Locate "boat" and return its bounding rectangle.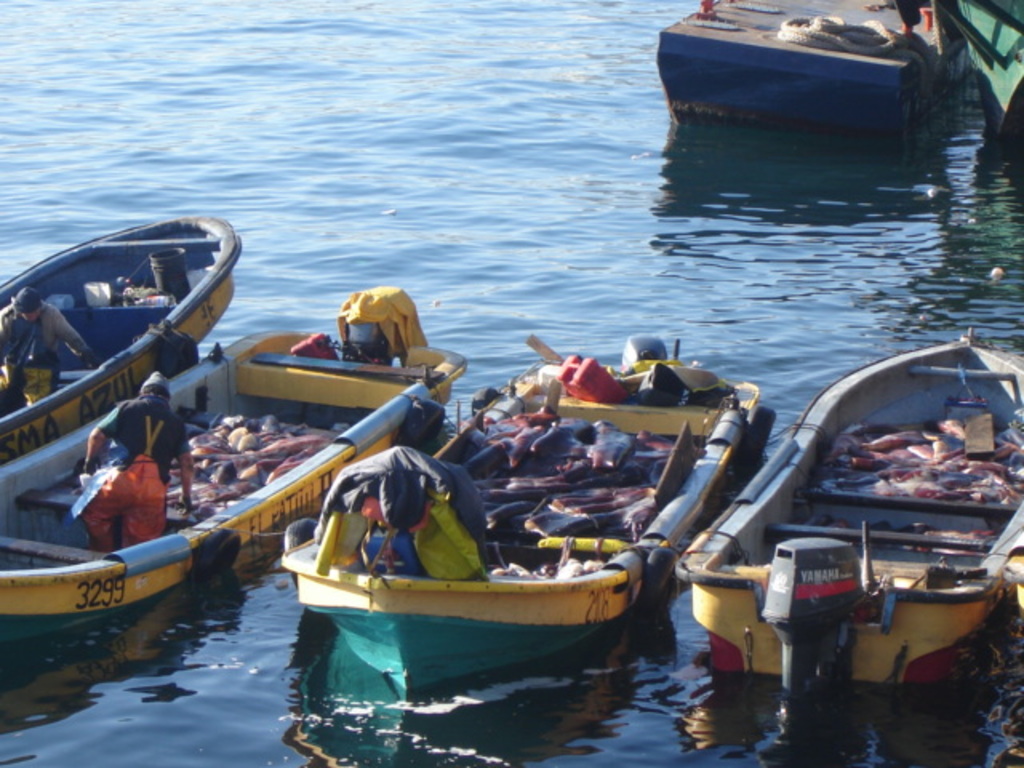
[x1=0, y1=283, x2=462, y2=642].
